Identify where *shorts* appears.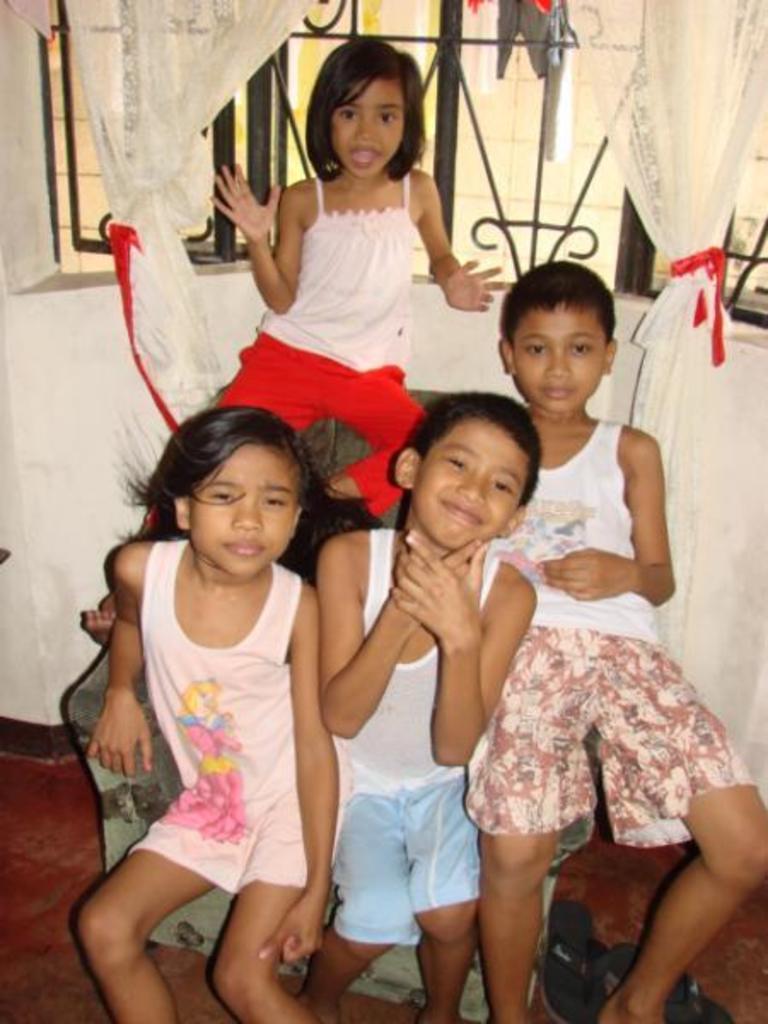
Appears at (336,775,481,947).
